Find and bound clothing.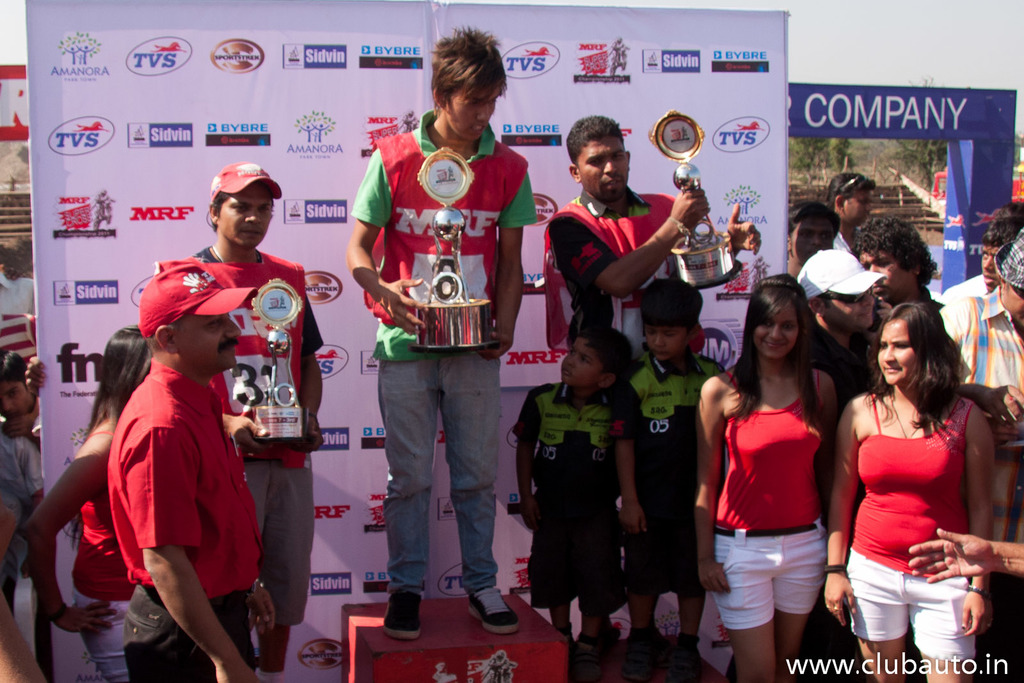
Bound: {"x1": 552, "y1": 191, "x2": 717, "y2": 377}.
